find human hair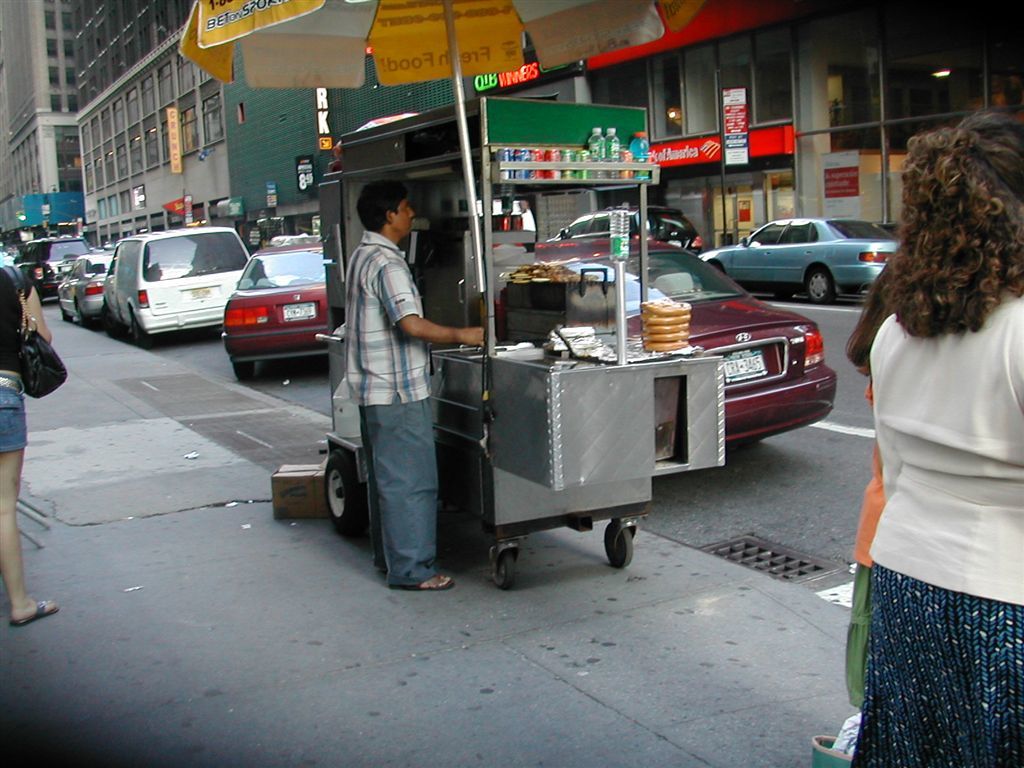
{"x1": 355, "y1": 181, "x2": 409, "y2": 232}
